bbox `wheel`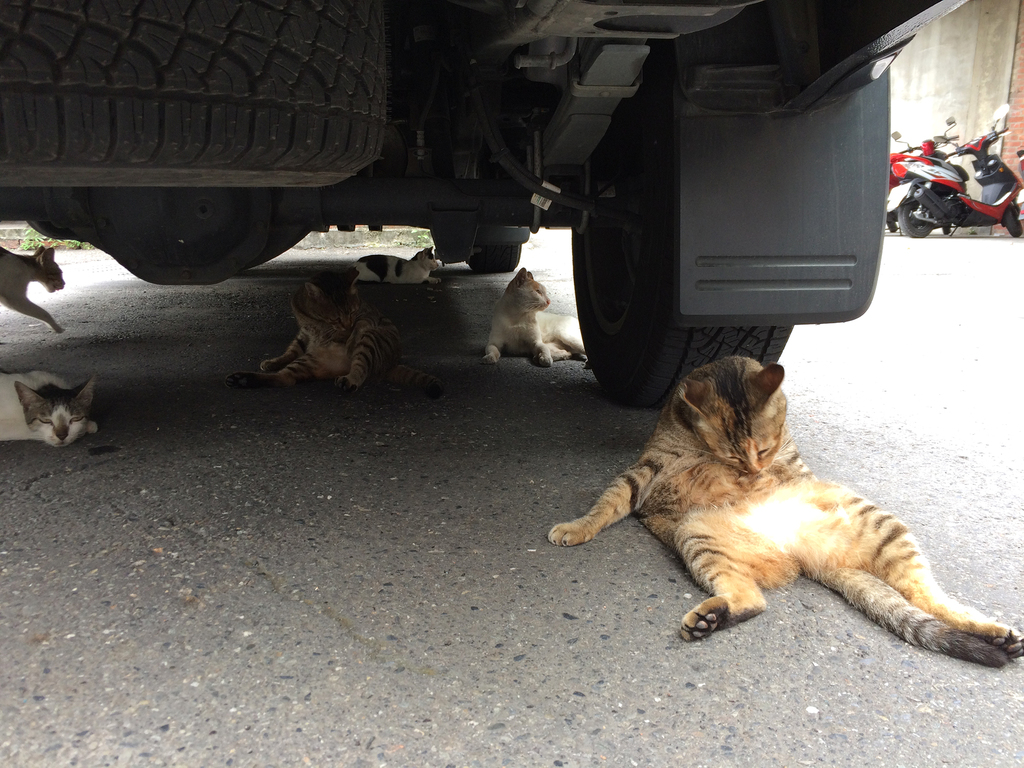
468/225/524/271
